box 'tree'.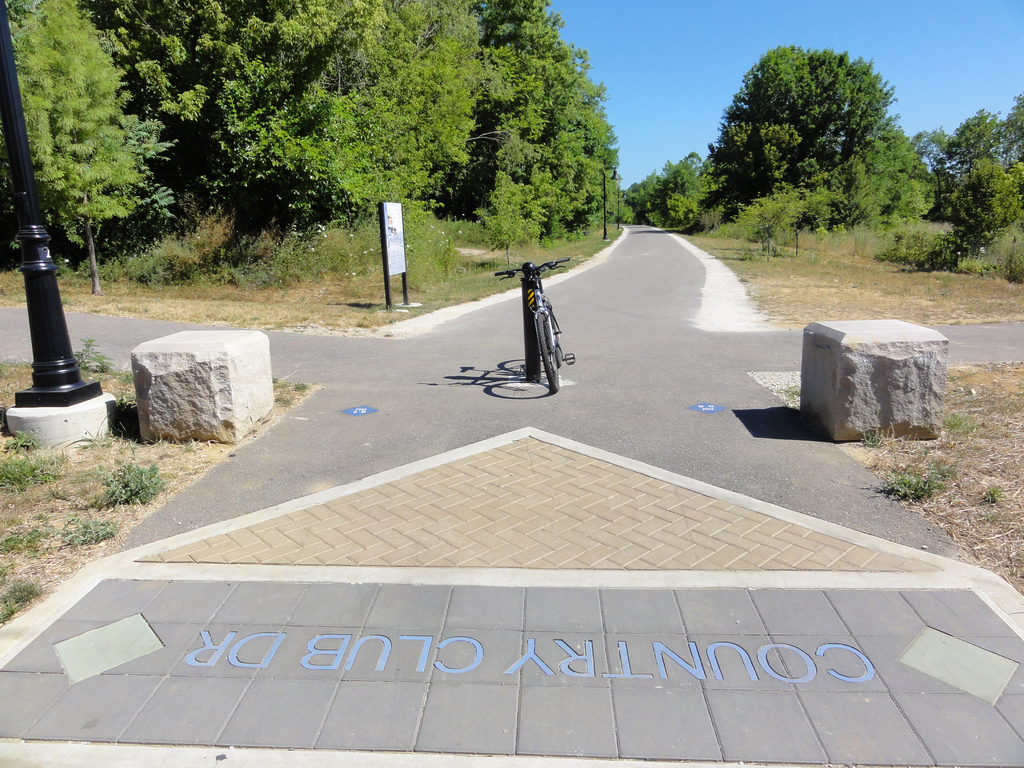
box(728, 42, 847, 178).
